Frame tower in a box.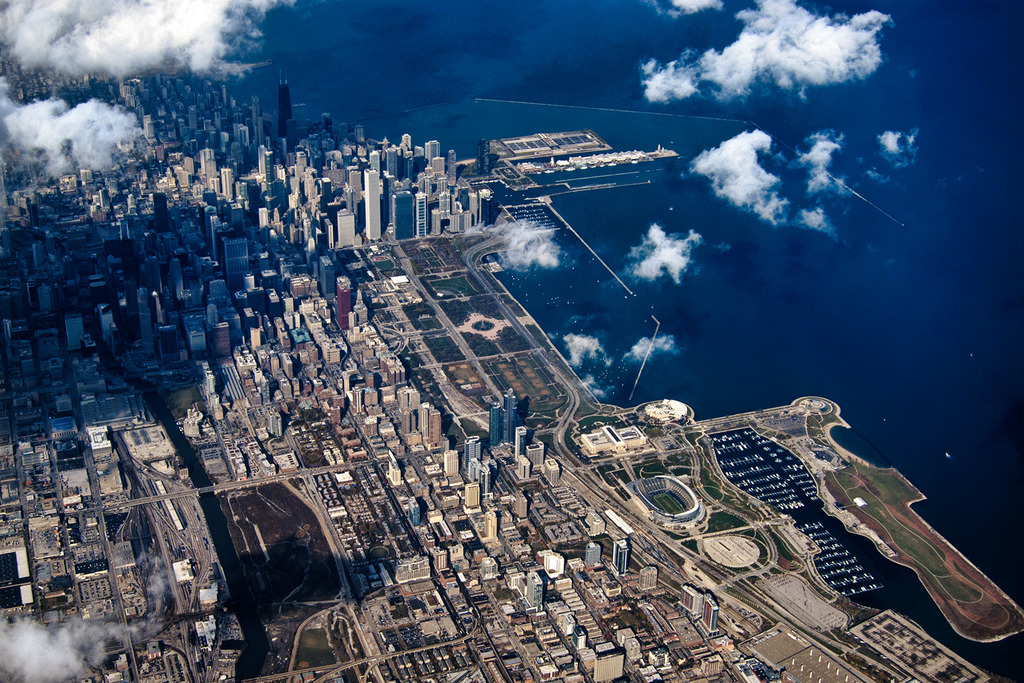
detection(467, 480, 476, 506).
